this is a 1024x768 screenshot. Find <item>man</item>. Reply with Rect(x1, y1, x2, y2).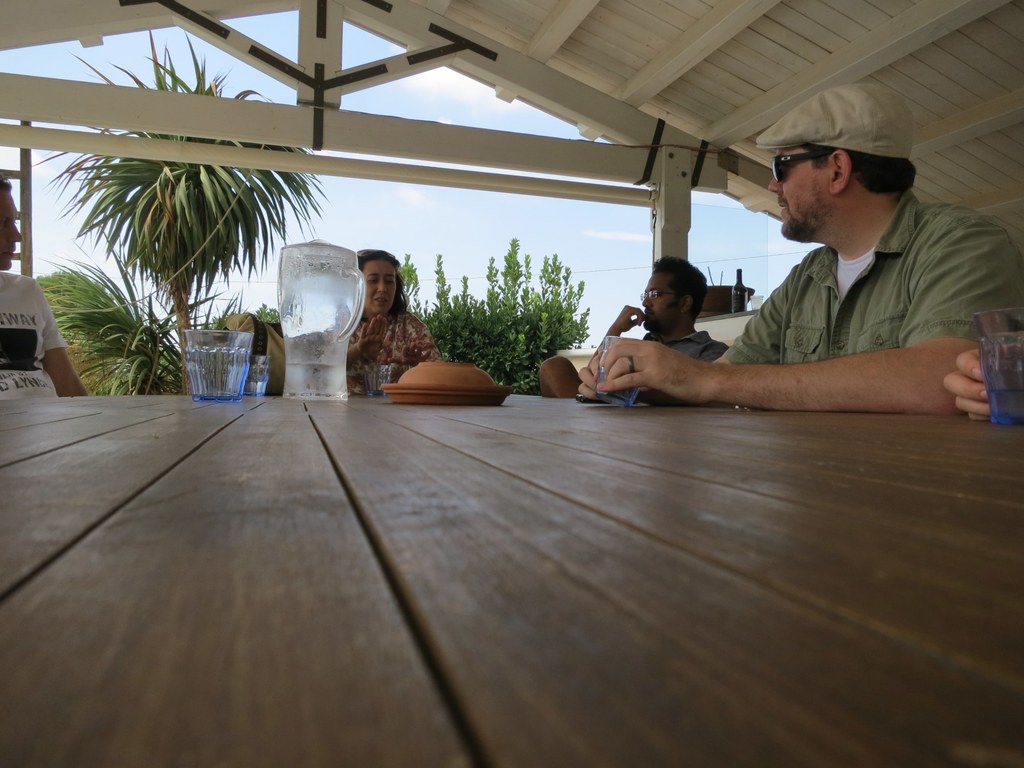
Rect(575, 83, 1023, 414).
